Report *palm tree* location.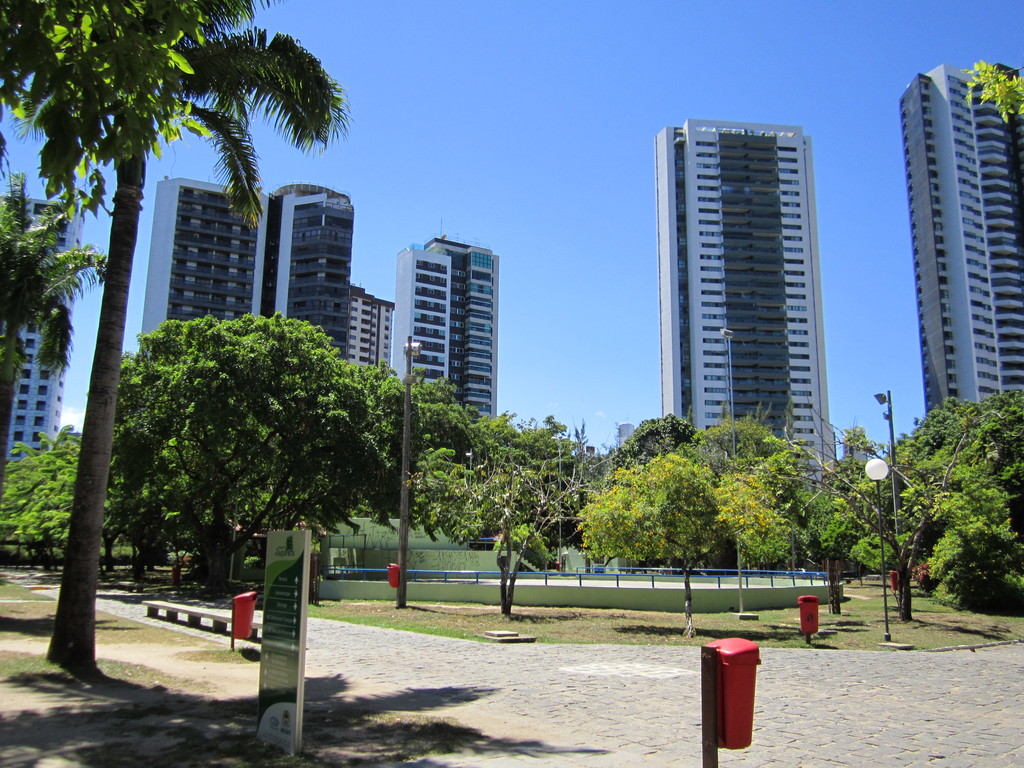
Report: select_region(0, 173, 109, 482).
